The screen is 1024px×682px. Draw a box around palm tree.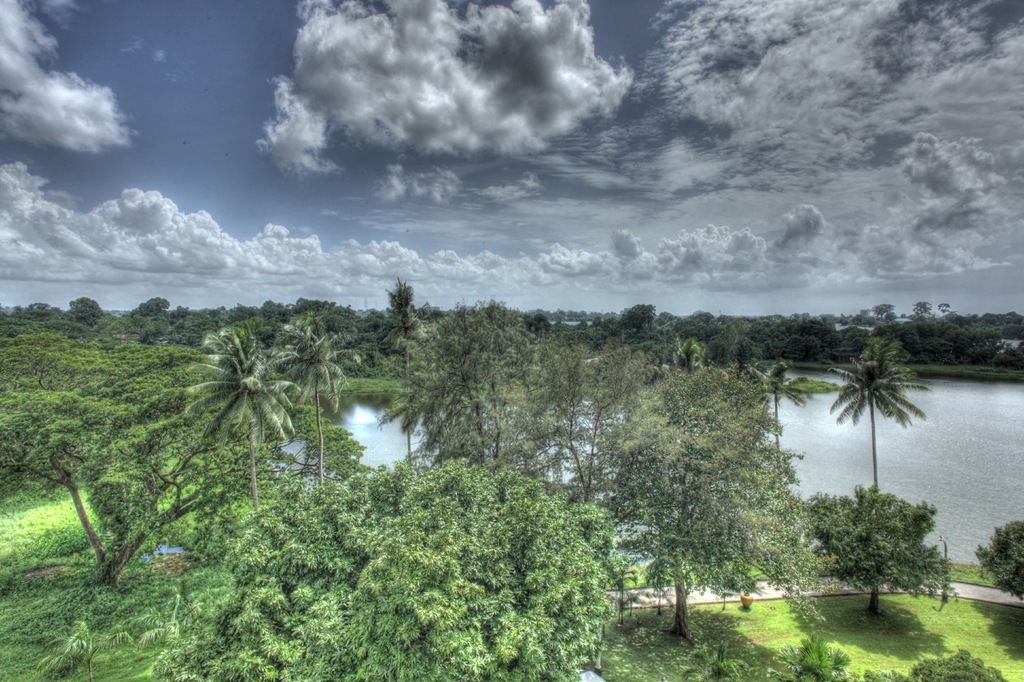
[left=382, top=283, right=423, bottom=464].
